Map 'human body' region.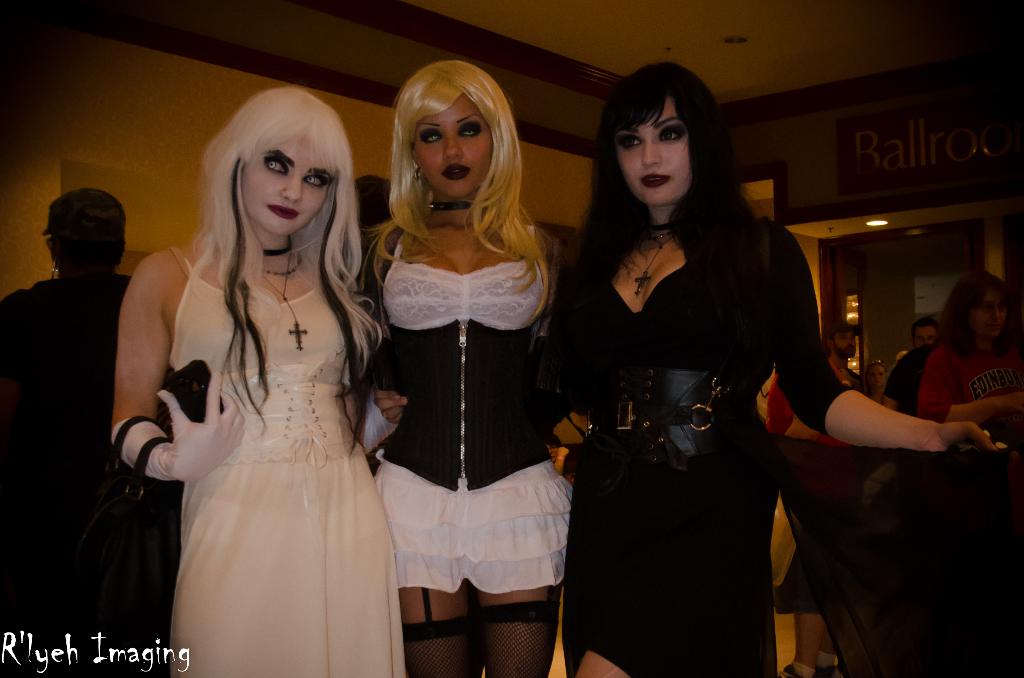
Mapped to l=545, t=169, r=991, b=677.
